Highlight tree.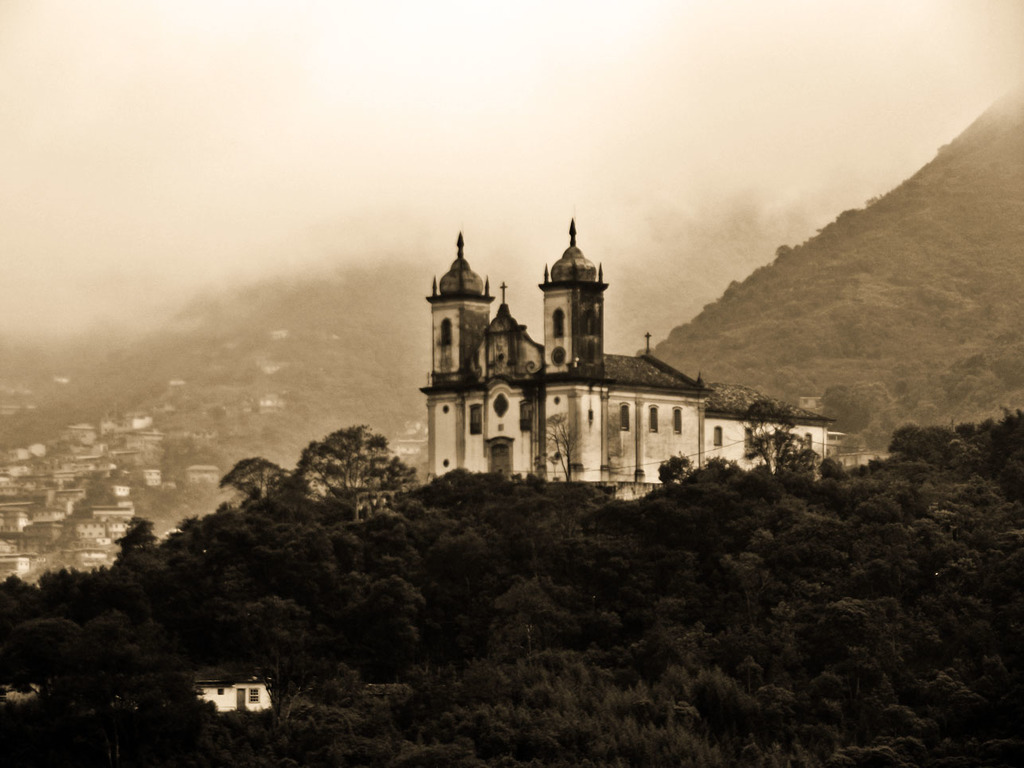
Highlighted region: BBox(111, 513, 160, 623).
